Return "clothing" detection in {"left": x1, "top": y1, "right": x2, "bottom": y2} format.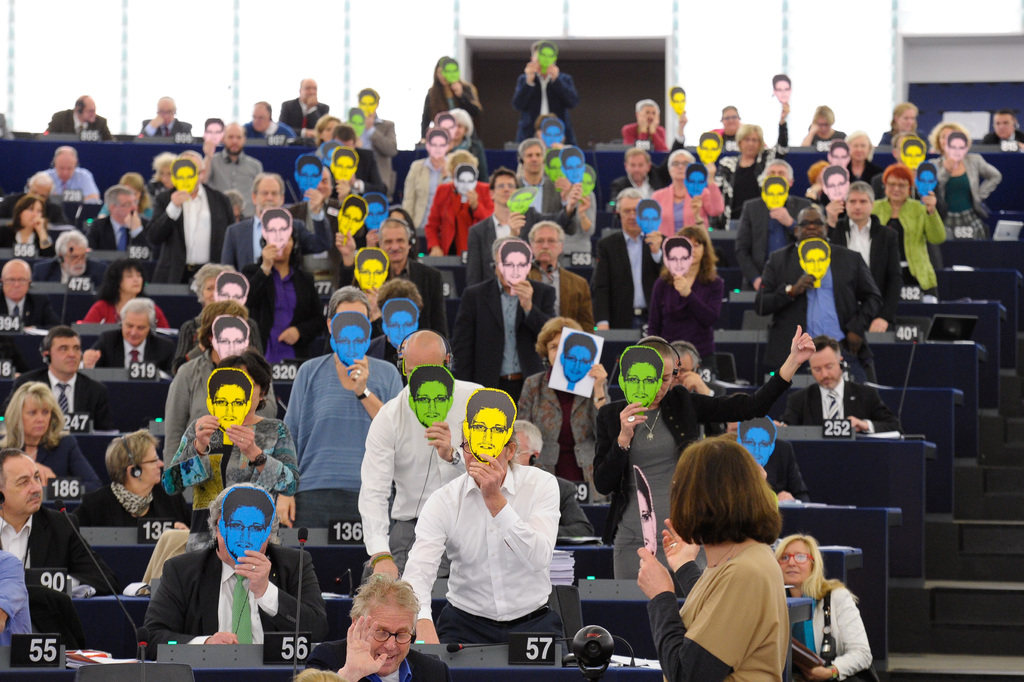
{"left": 32, "top": 168, "right": 99, "bottom": 202}.
